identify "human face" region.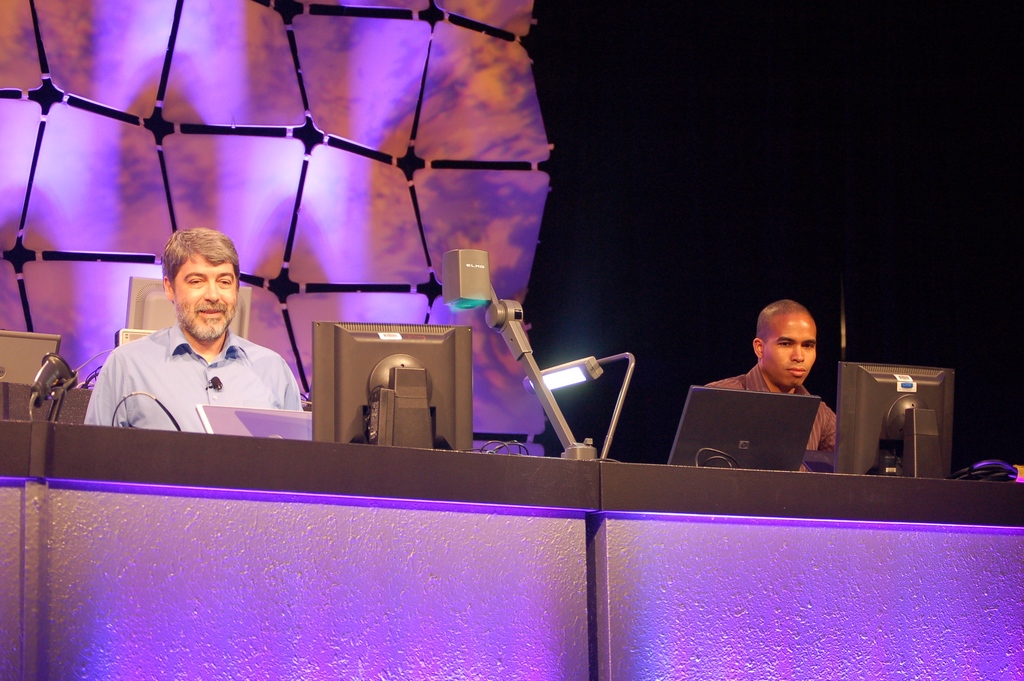
Region: <region>174, 252, 239, 344</region>.
